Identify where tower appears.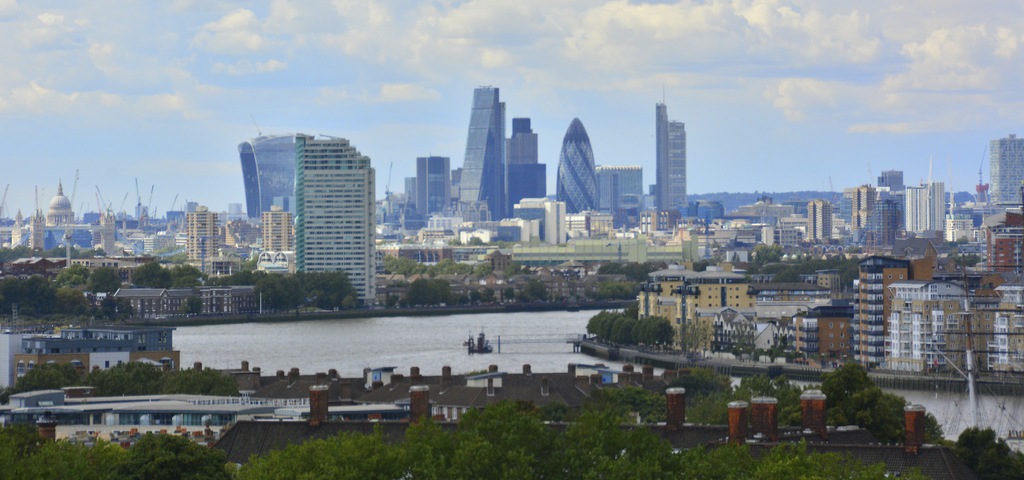
Appears at 984 140 1019 215.
